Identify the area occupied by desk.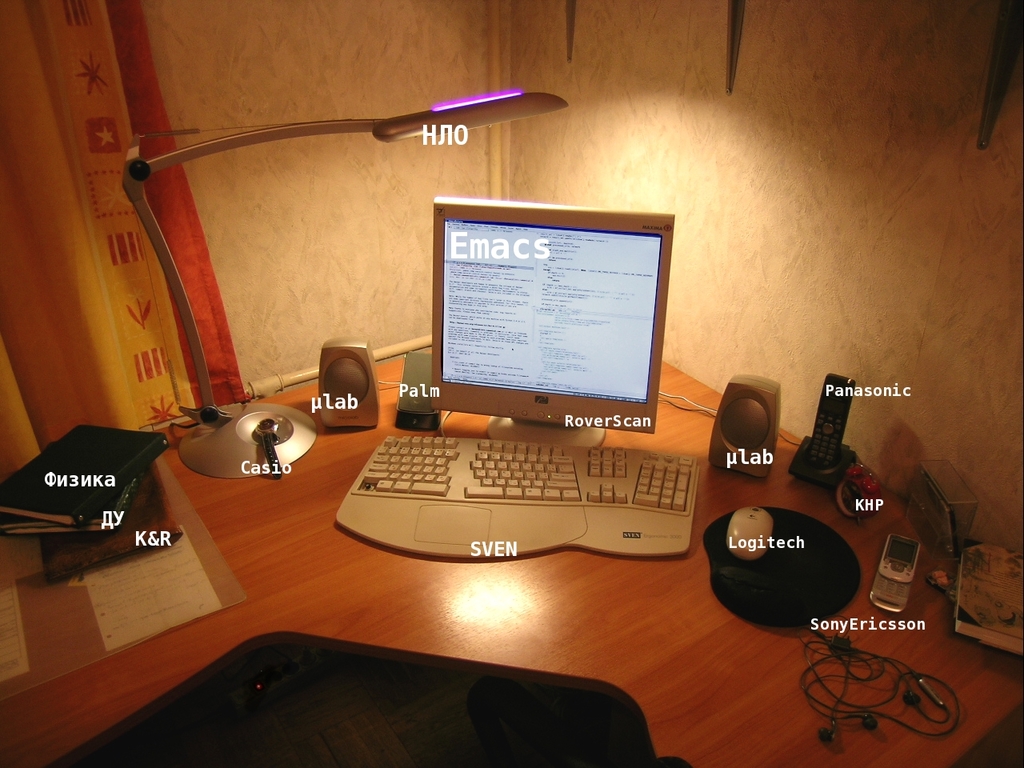
Area: BBox(0, 346, 1023, 767).
